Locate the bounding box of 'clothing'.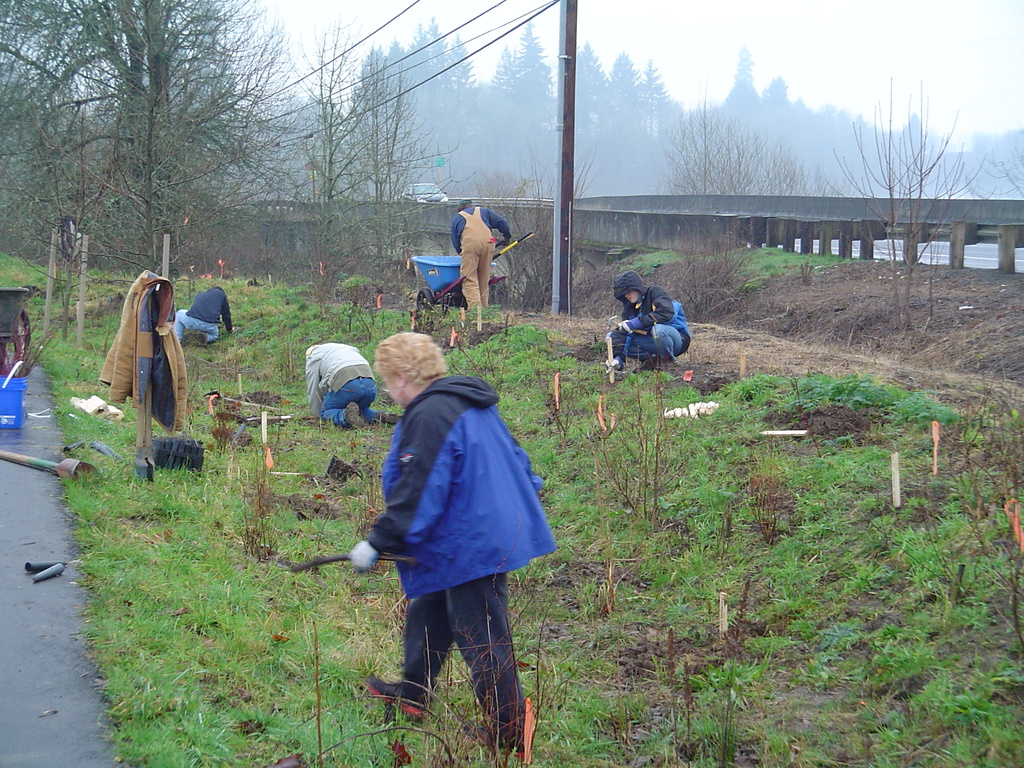
Bounding box: left=102, top=269, right=191, bottom=433.
